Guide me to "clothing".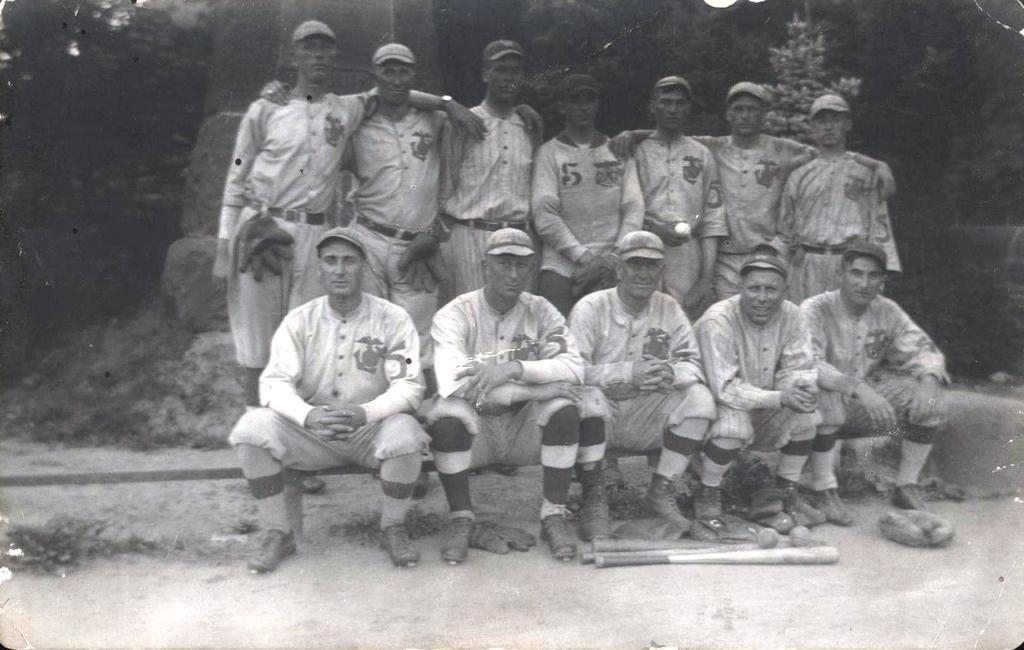
Guidance: x1=698 y1=437 x2=749 y2=491.
